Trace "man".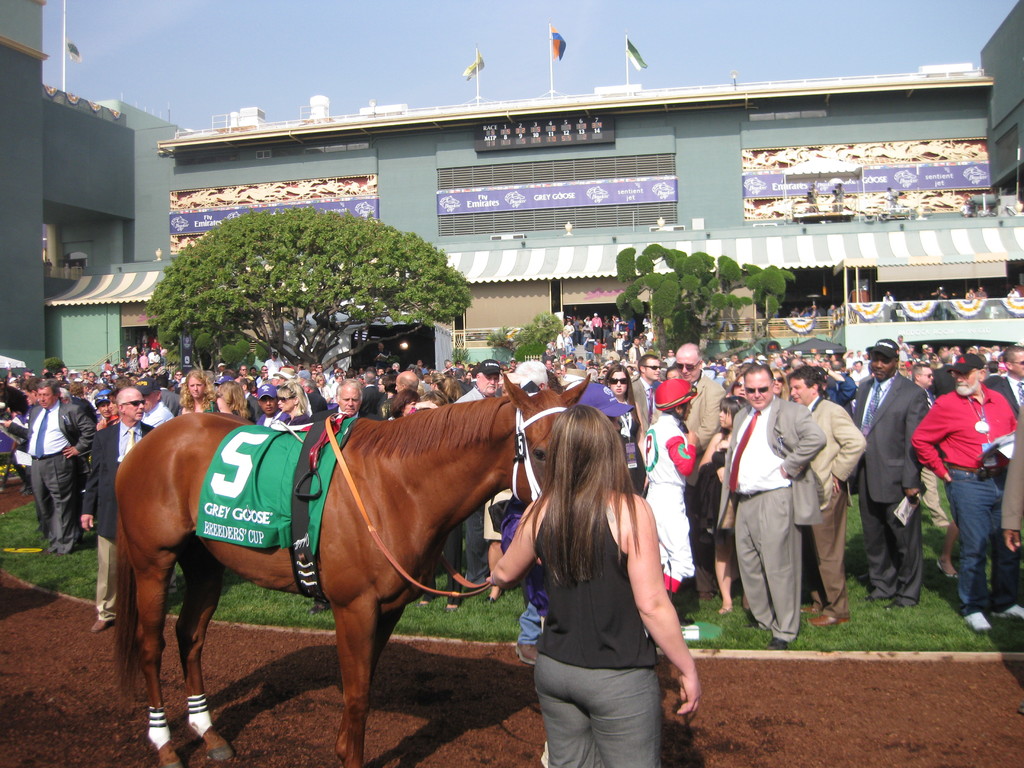
Traced to detection(307, 376, 385, 425).
